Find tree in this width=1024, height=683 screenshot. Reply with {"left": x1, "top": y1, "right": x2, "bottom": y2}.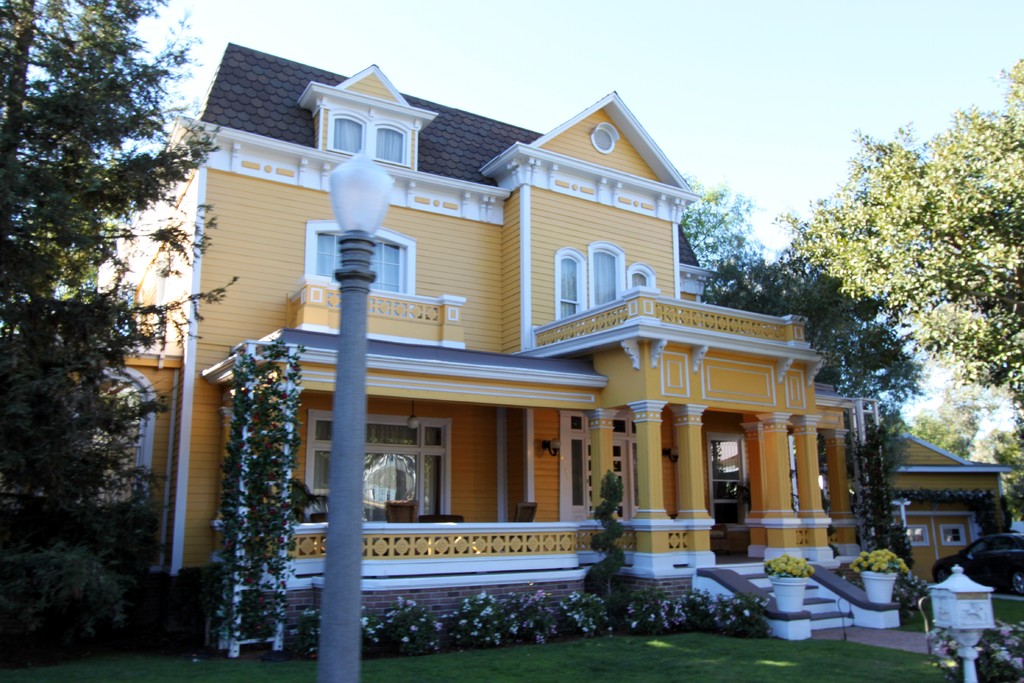
{"left": 4, "top": 0, "right": 175, "bottom": 652}.
